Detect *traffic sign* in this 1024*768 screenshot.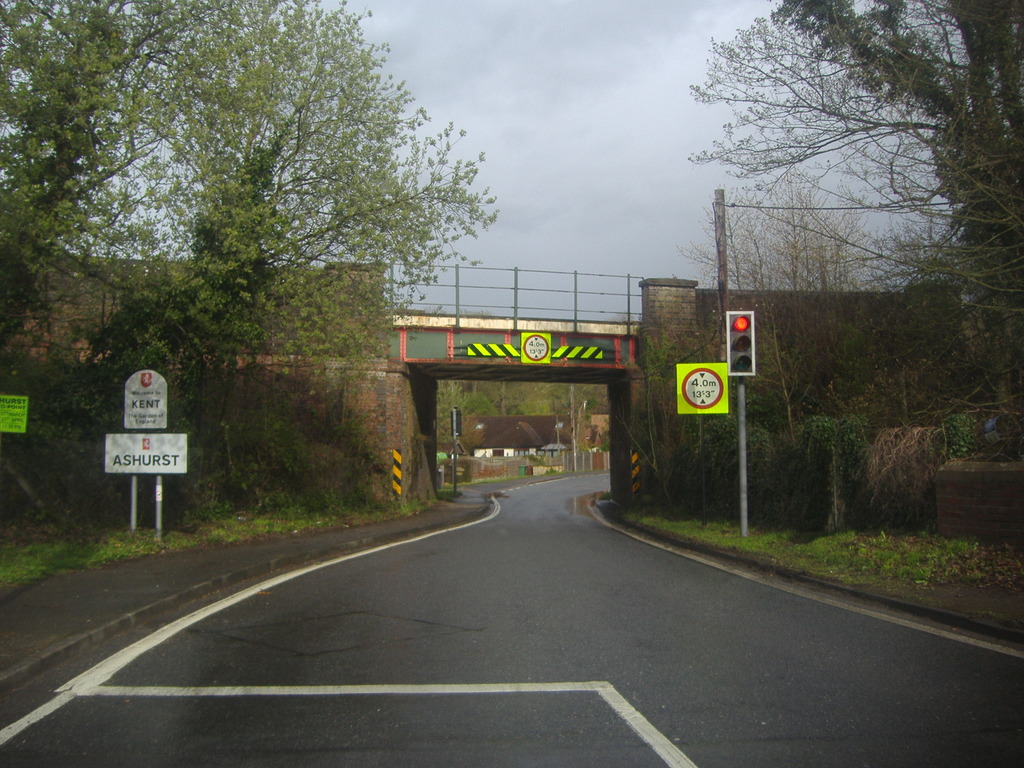
Detection: bbox=[724, 310, 756, 374].
